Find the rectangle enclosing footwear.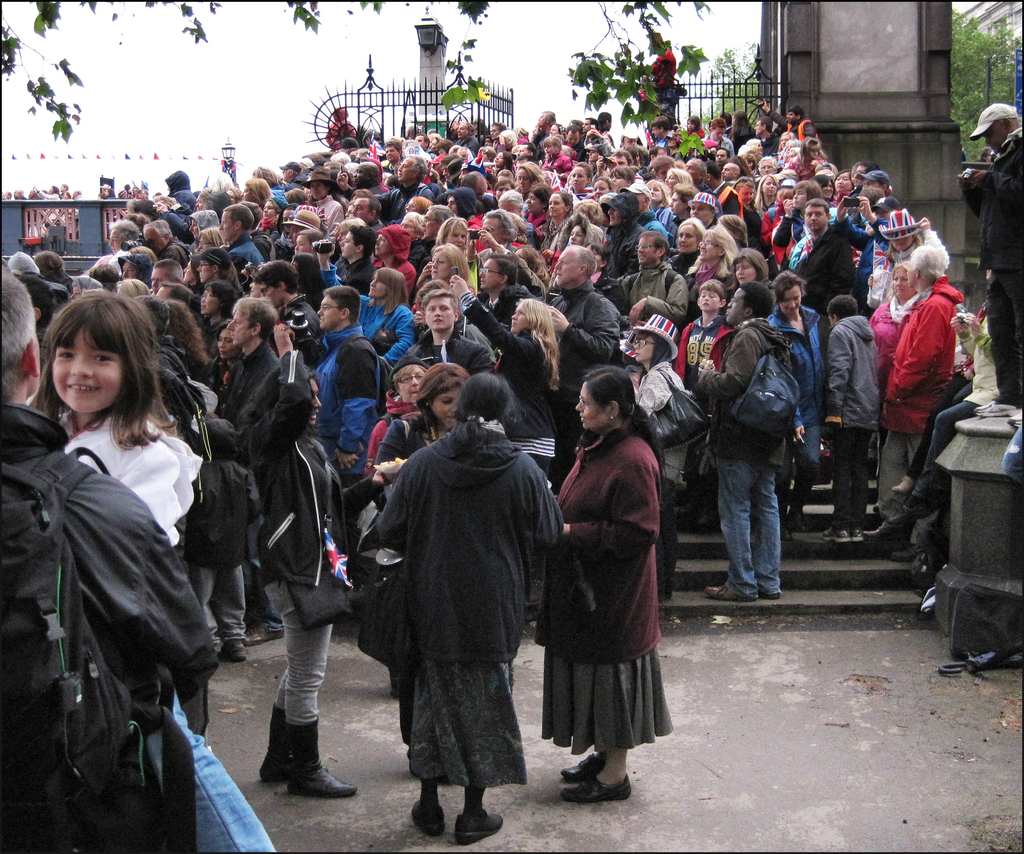
rect(893, 545, 920, 559).
